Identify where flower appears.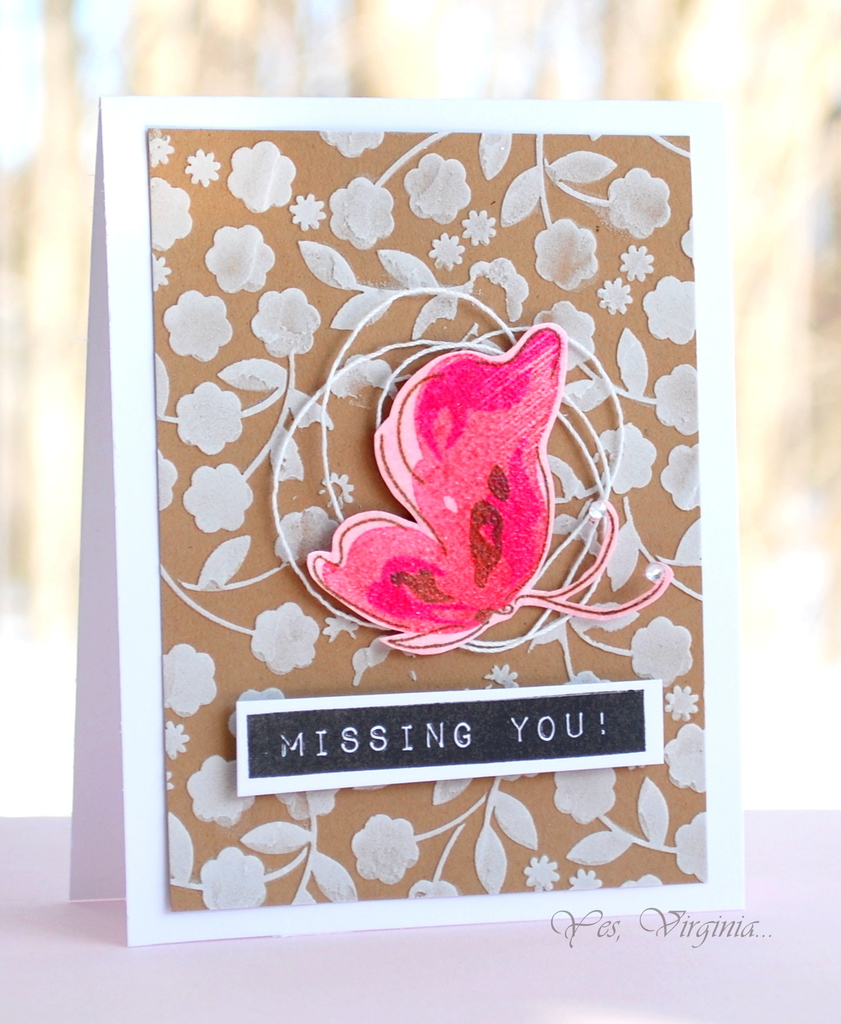
Appears at region(666, 724, 705, 796).
